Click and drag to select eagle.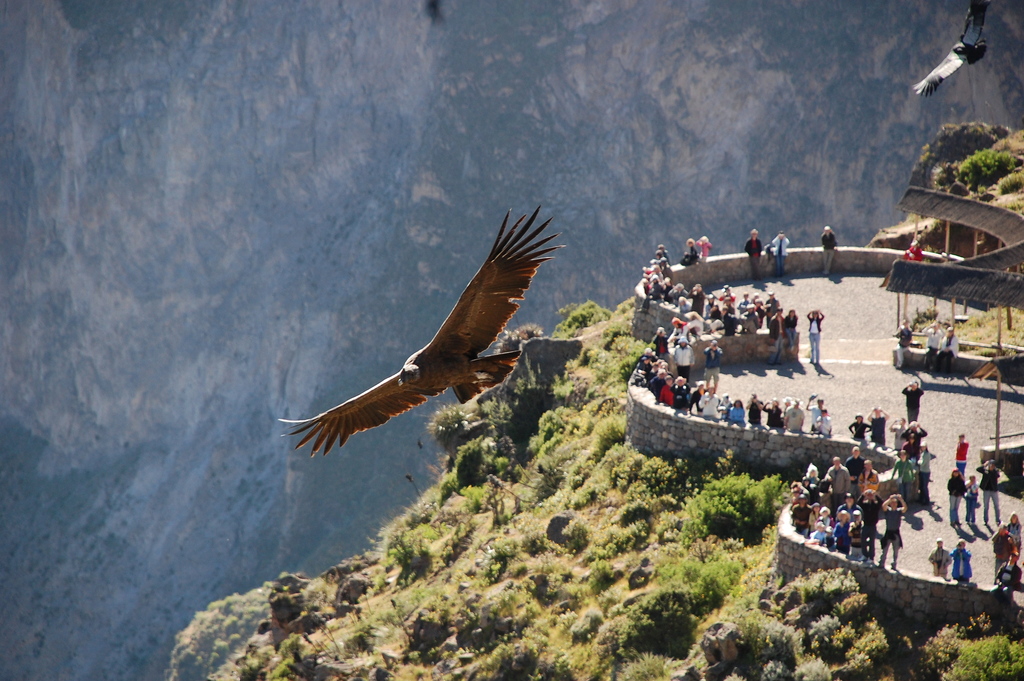
Selection: [271, 197, 568, 473].
